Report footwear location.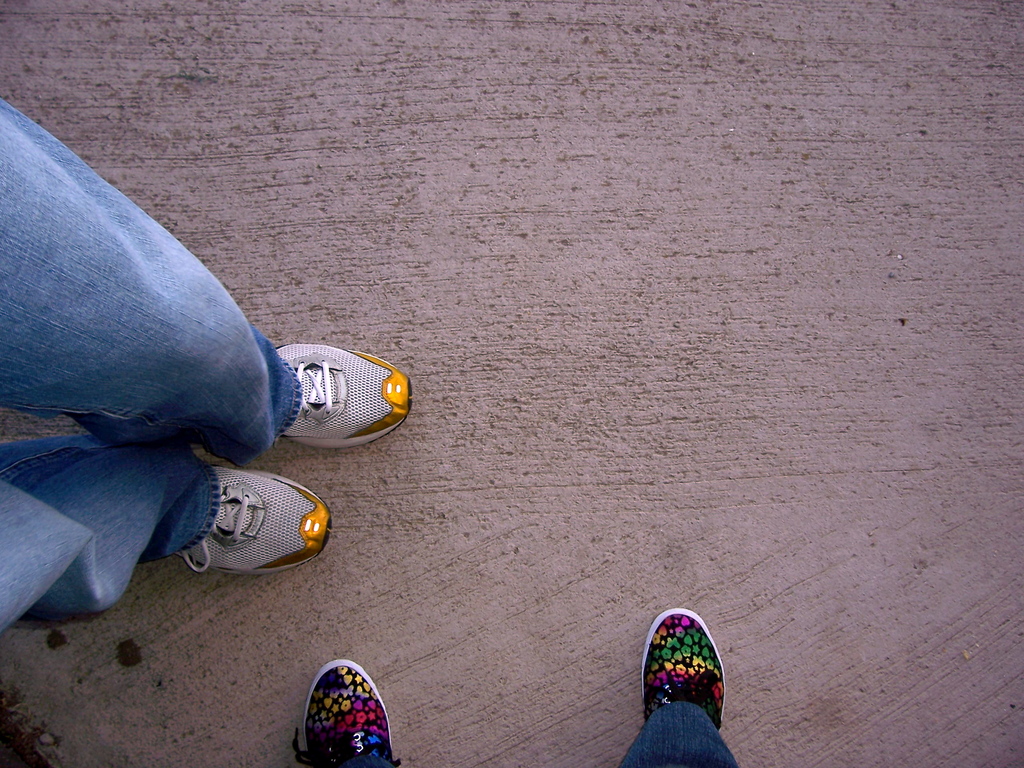
Report: <bbox>171, 463, 337, 588</bbox>.
